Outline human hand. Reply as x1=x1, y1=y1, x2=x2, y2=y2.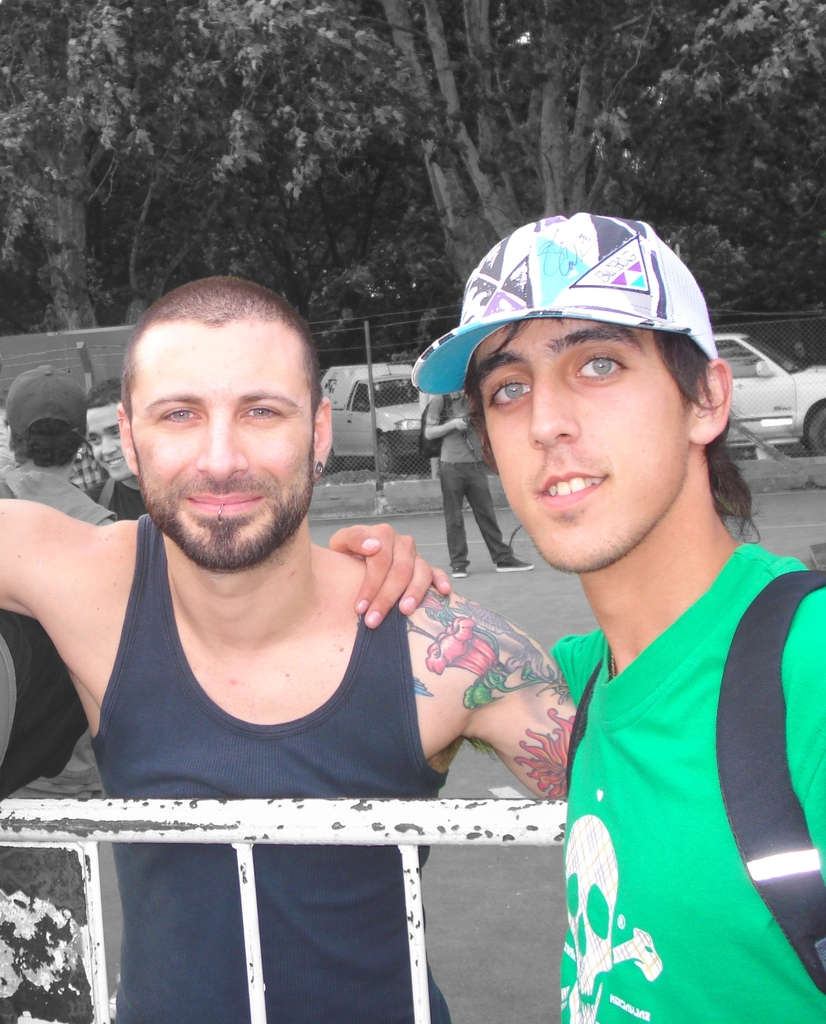
x1=452, y1=417, x2=470, y2=433.
